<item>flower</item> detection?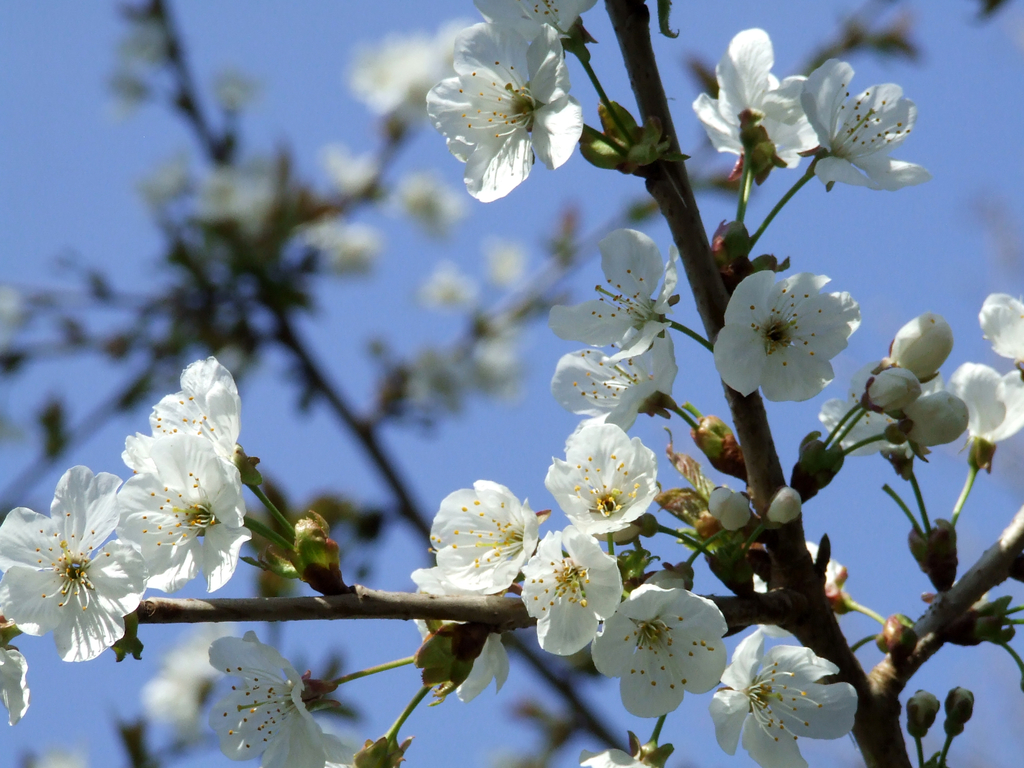
detection(941, 364, 1023, 456)
